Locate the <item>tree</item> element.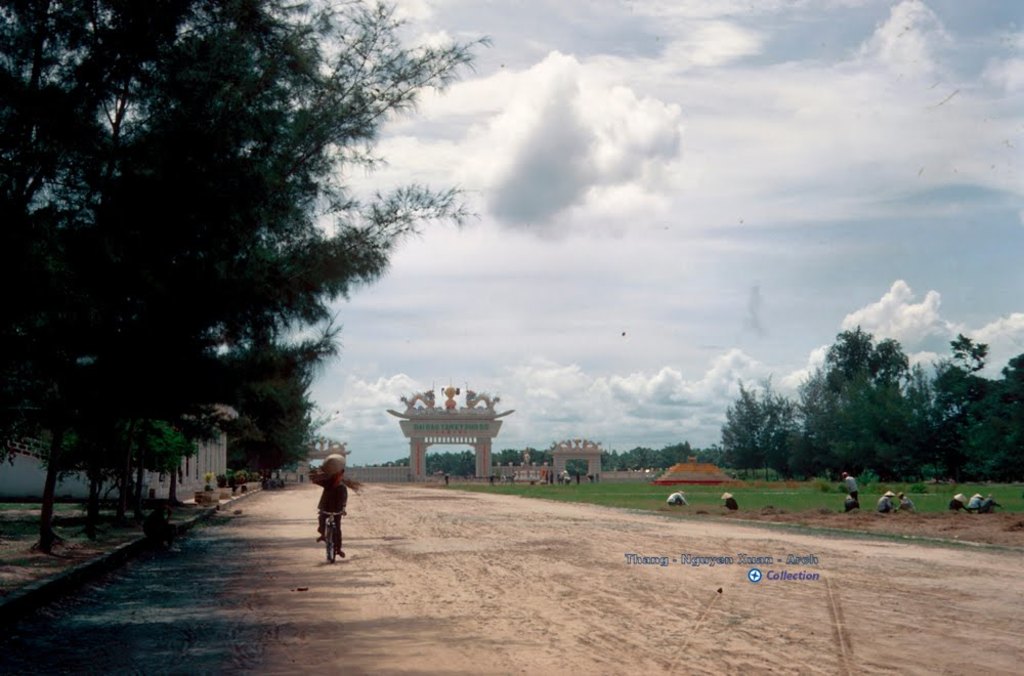
Element bbox: 864, 335, 915, 468.
